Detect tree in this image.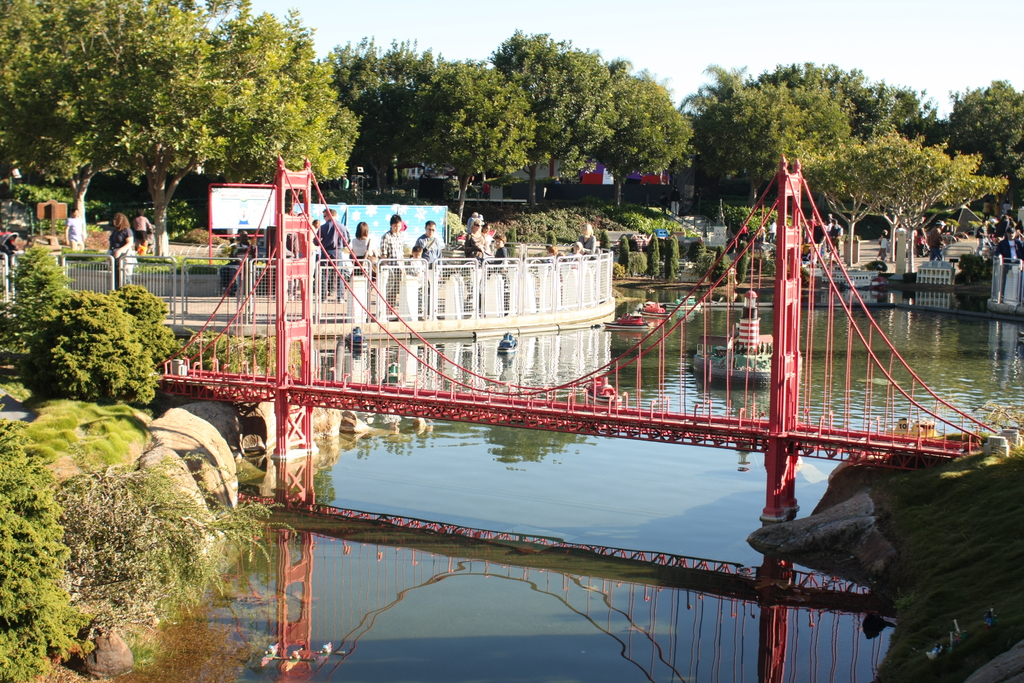
Detection: left=484, top=29, right=614, bottom=212.
